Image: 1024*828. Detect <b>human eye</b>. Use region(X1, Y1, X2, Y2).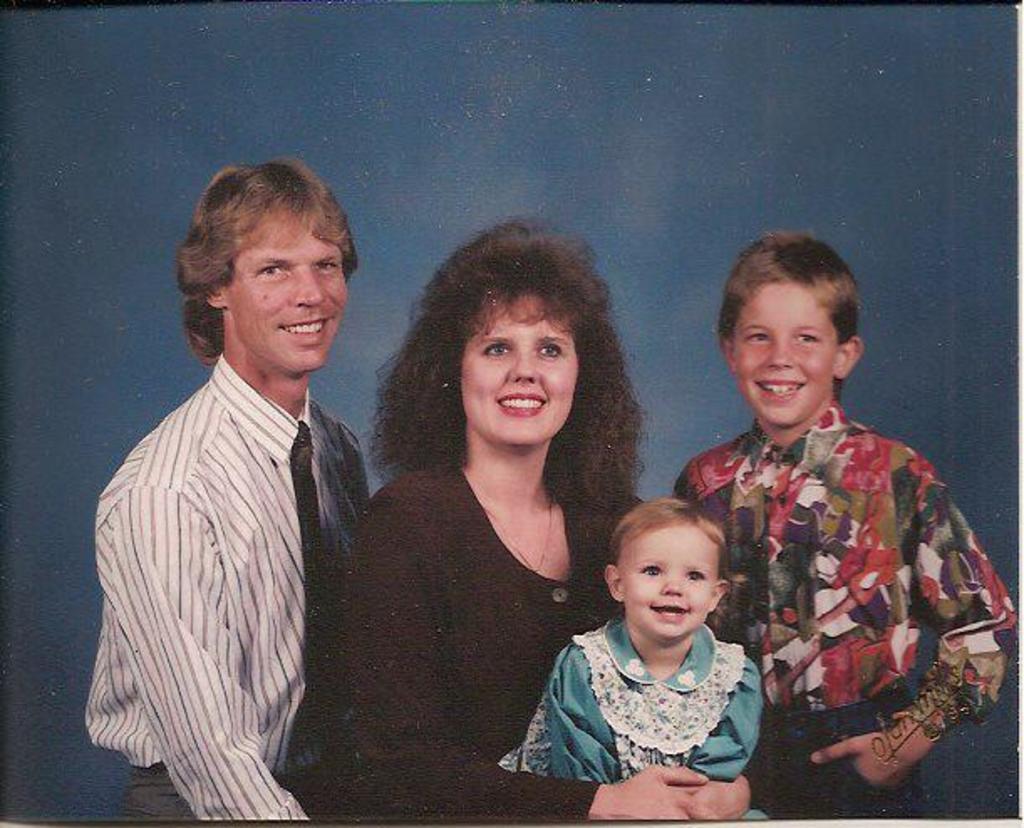
region(791, 332, 825, 344).
